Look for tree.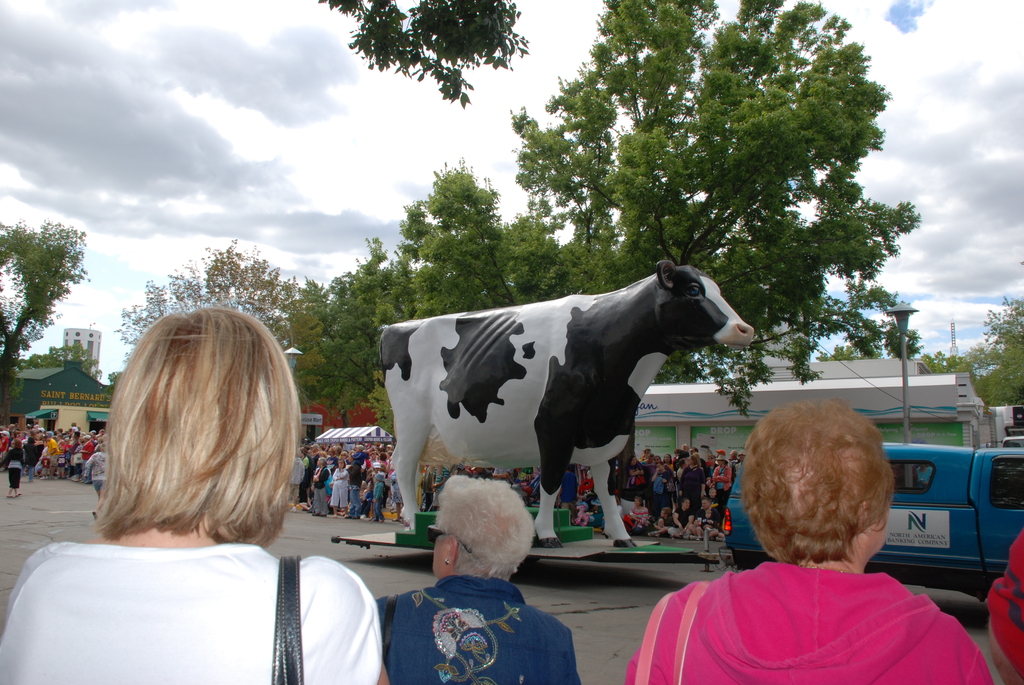
Found: (x1=973, y1=258, x2=1023, y2=406).
